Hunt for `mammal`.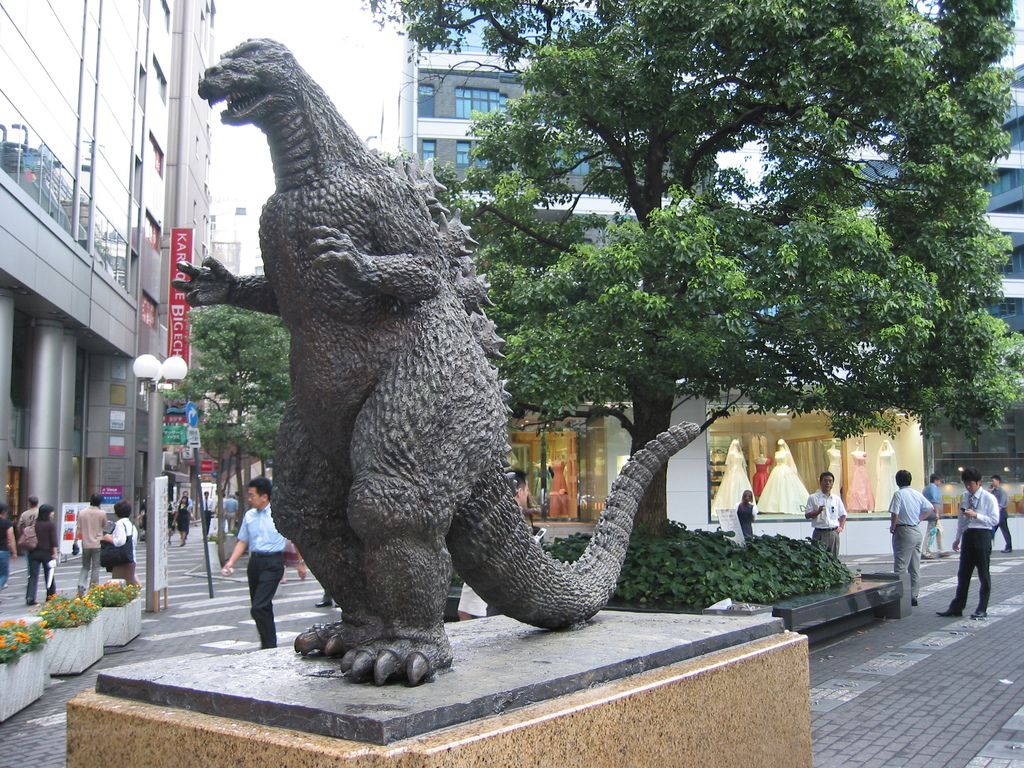
Hunted down at <bbox>889, 470, 936, 606</bbox>.
